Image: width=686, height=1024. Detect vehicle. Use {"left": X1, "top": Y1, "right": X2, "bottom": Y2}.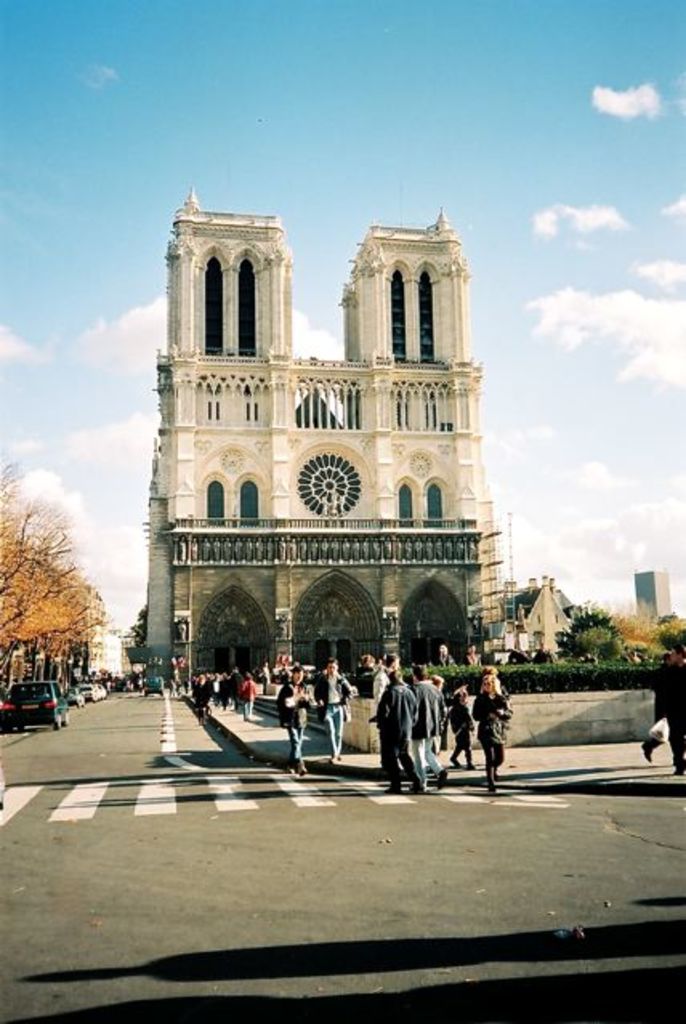
{"left": 8, "top": 676, "right": 69, "bottom": 726}.
